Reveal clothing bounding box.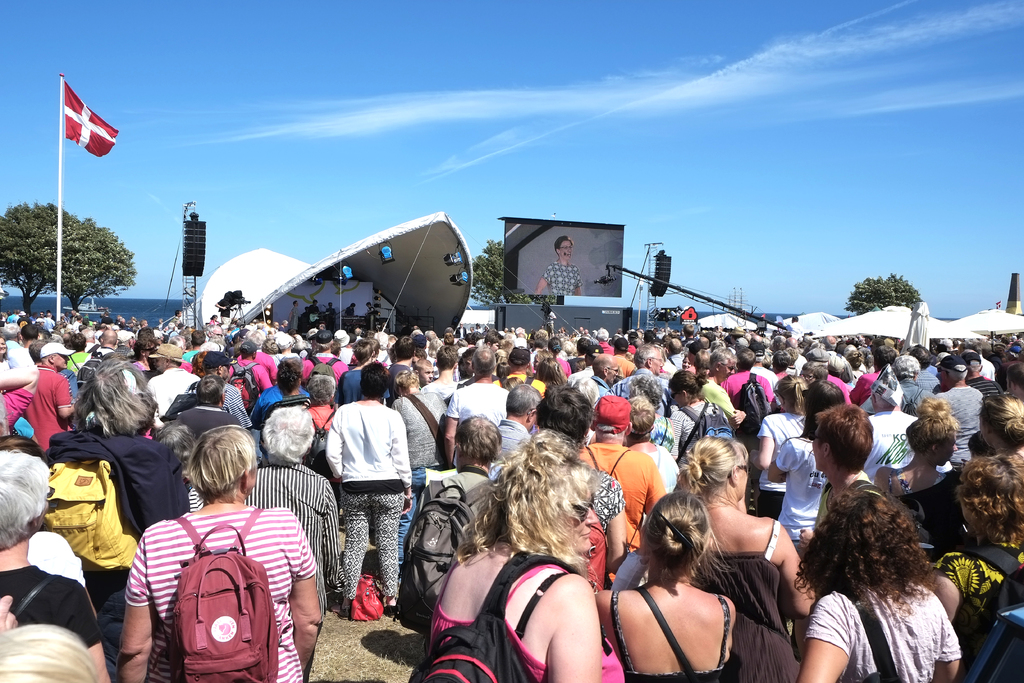
Revealed: BBox(499, 373, 541, 397).
